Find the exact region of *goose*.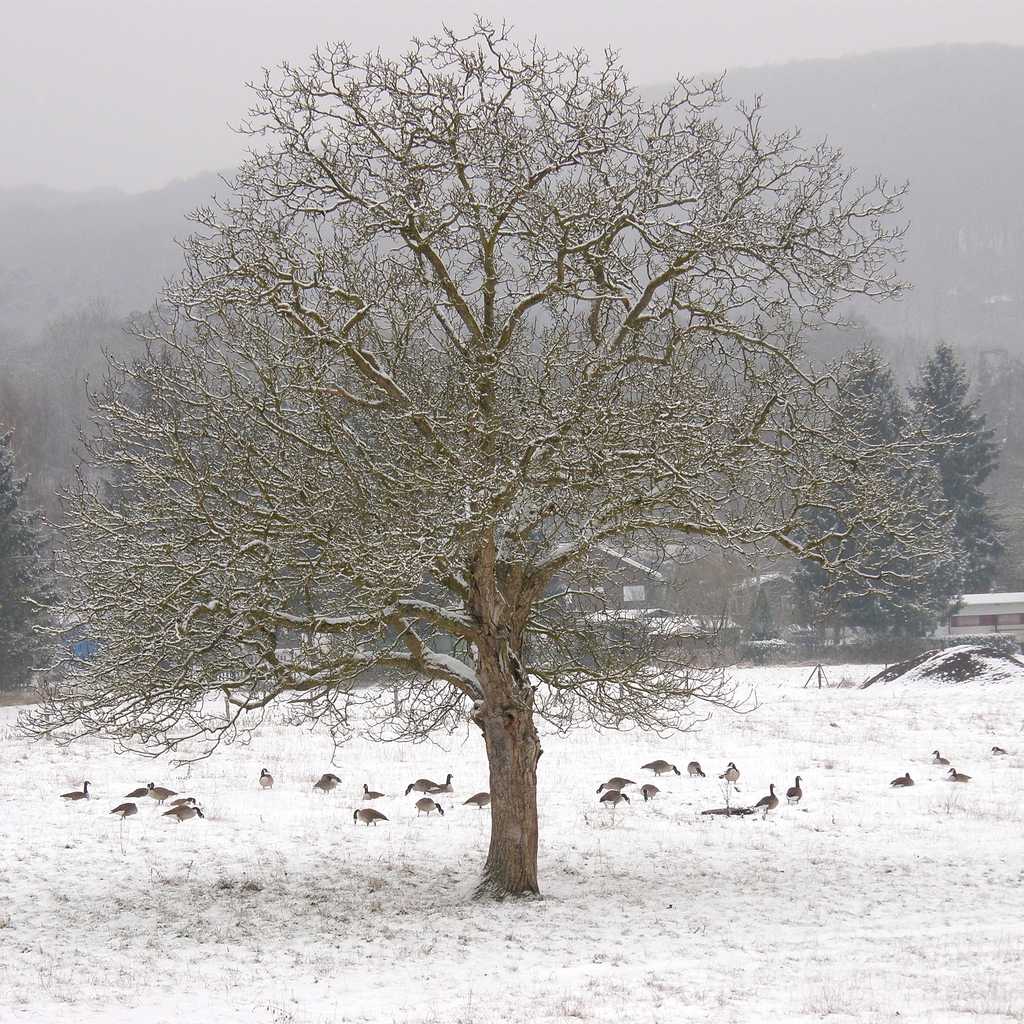
Exact region: box(114, 796, 140, 833).
